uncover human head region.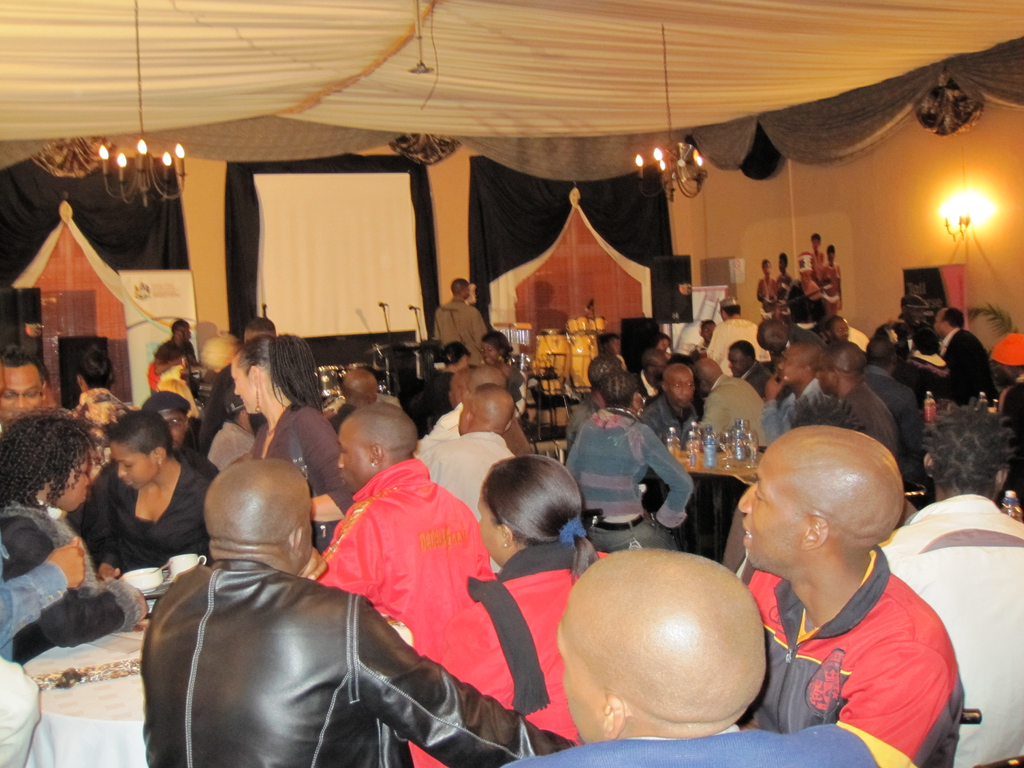
Uncovered: pyautogui.locateOnScreen(0, 351, 42, 421).
